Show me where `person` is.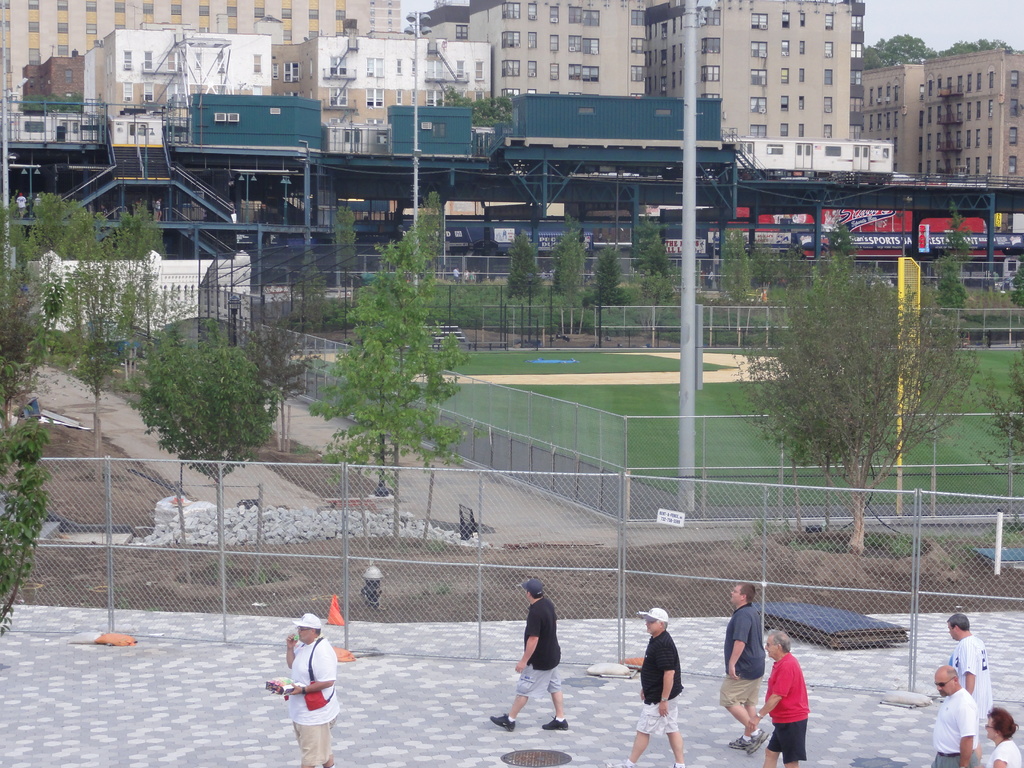
`person` is at (948,616,995,767).
